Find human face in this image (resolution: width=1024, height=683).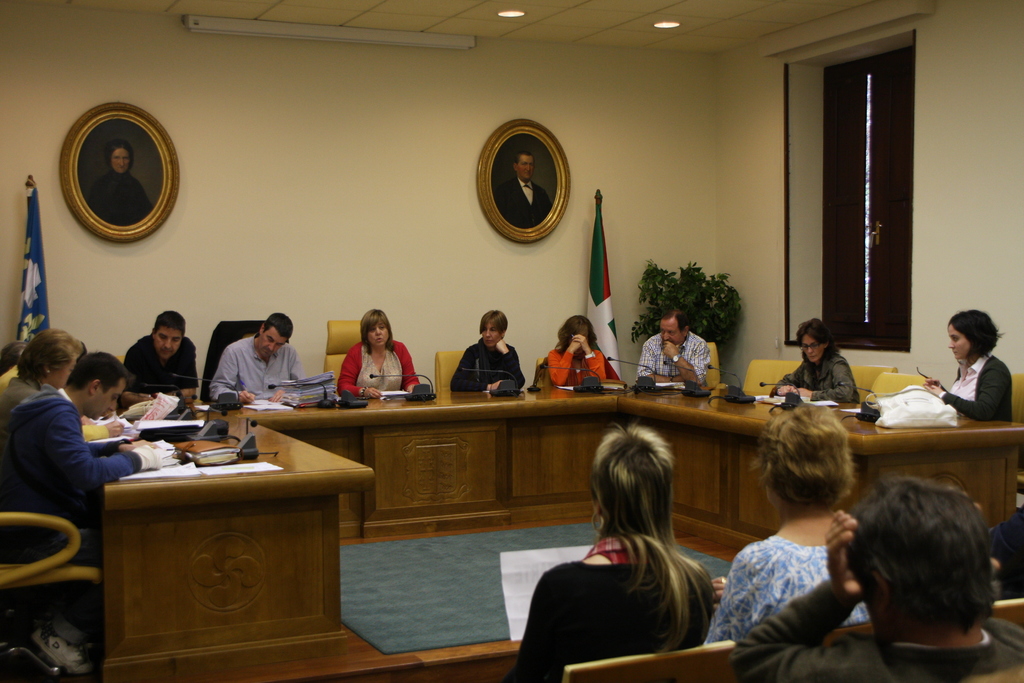
bbox(946, 322, 970, 361).
